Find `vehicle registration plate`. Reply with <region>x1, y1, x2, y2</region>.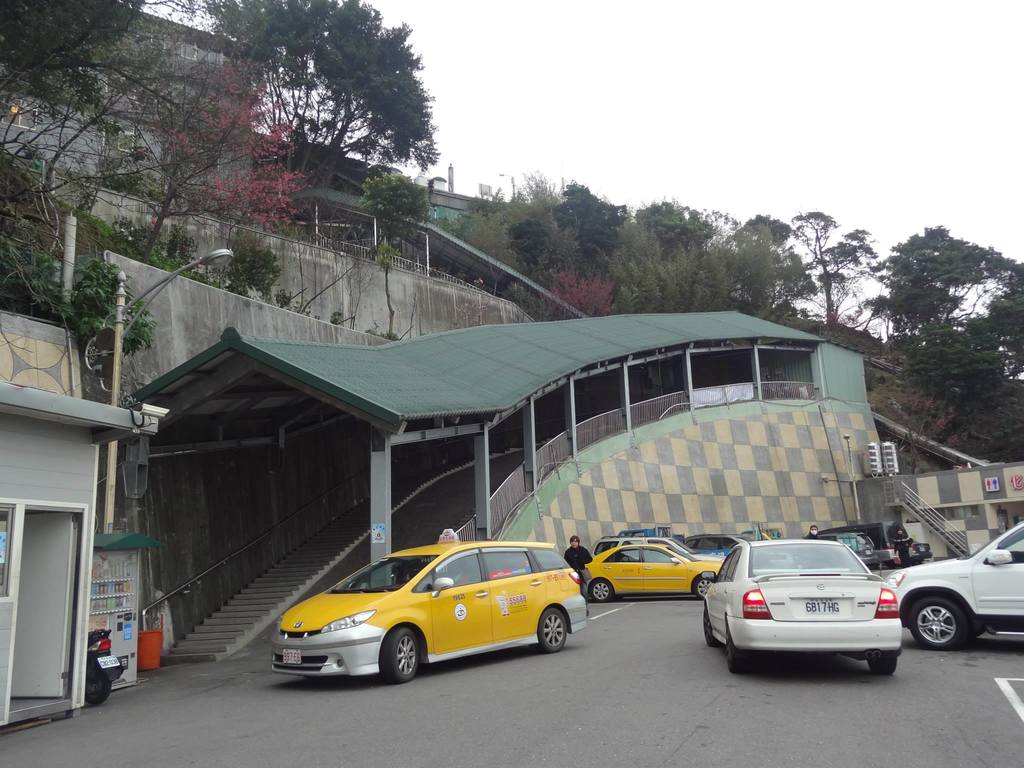
<region>282, 651, 300, 666</region>.
